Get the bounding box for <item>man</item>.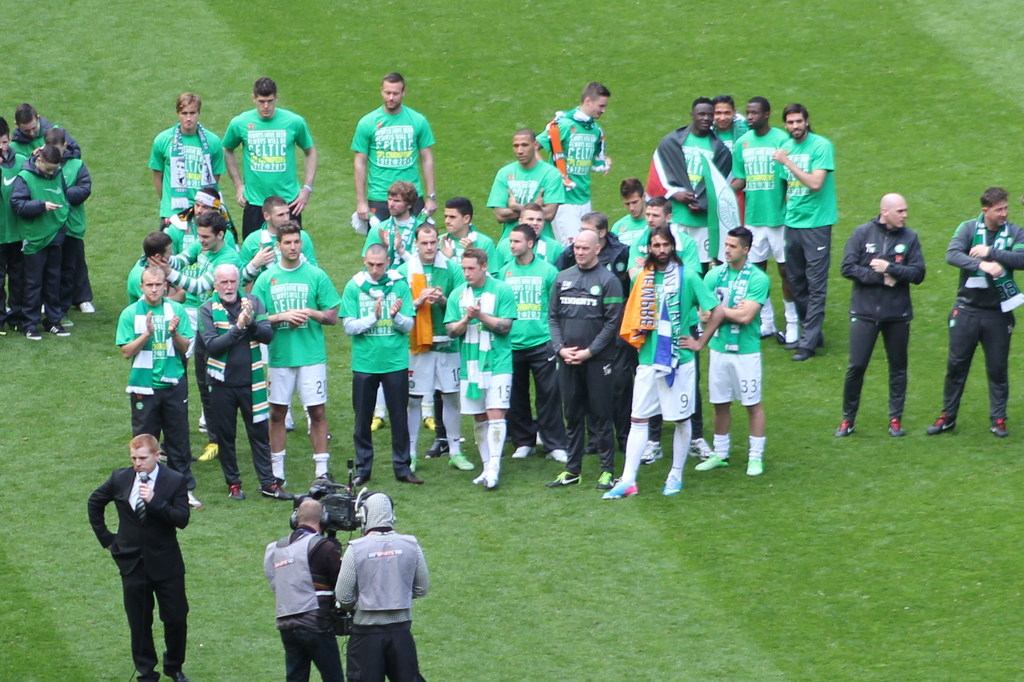
bbox=[486, 123, 567, 242].
